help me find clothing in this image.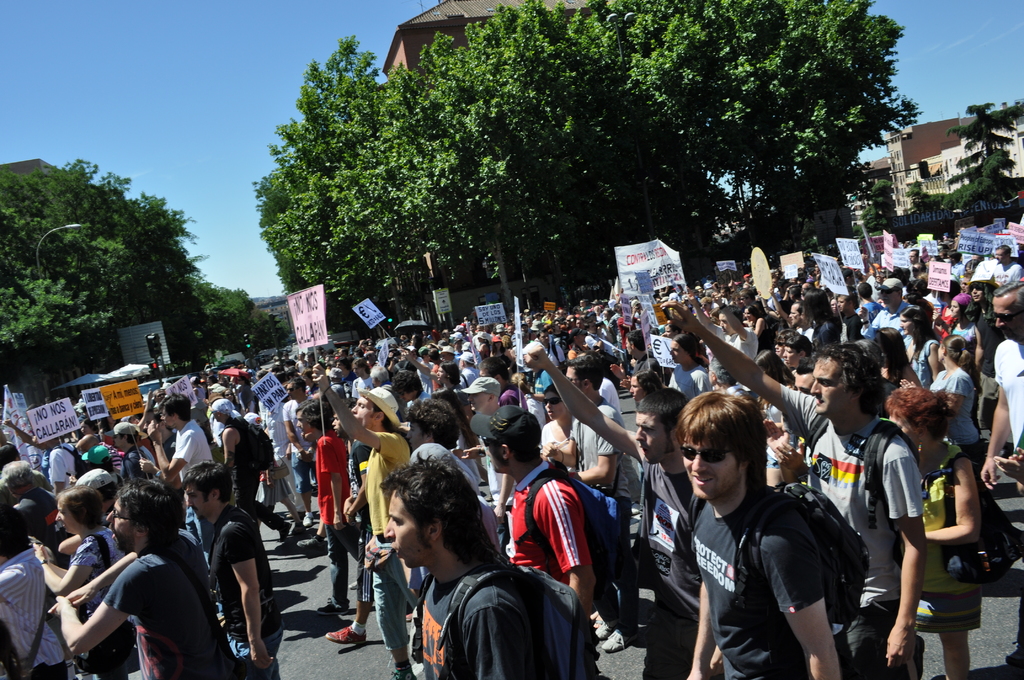
Found it: locate(860, 301, 879, 332).
